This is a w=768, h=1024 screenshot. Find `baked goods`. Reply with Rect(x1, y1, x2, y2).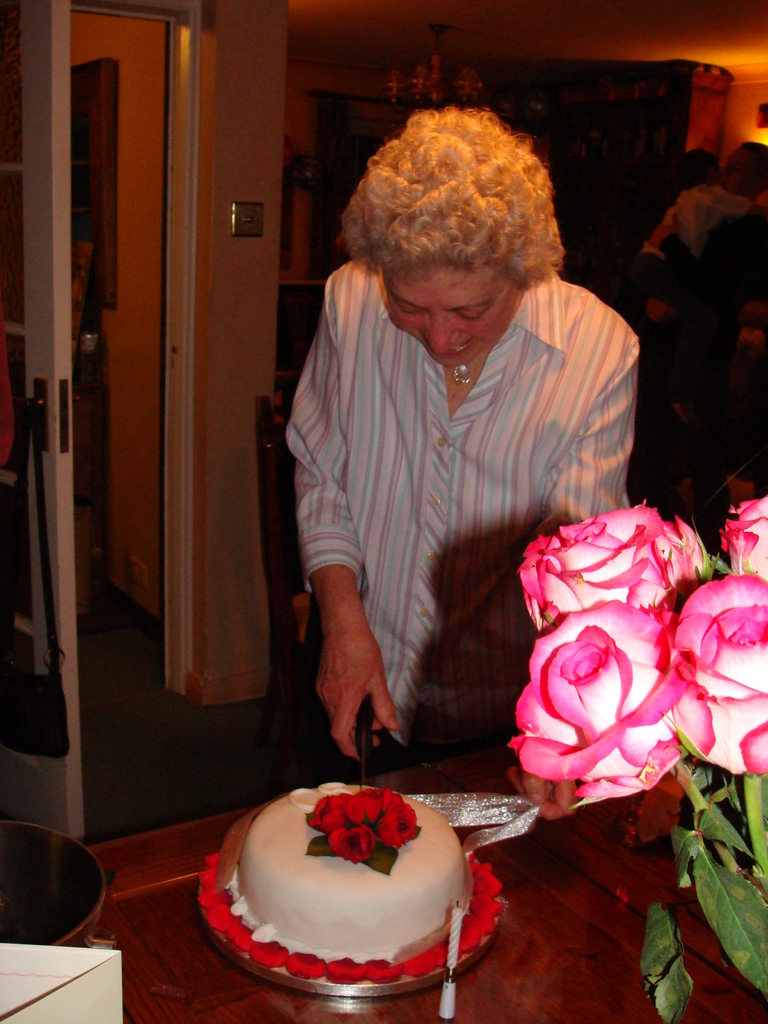
Rect(198, 777, 493, 970).
